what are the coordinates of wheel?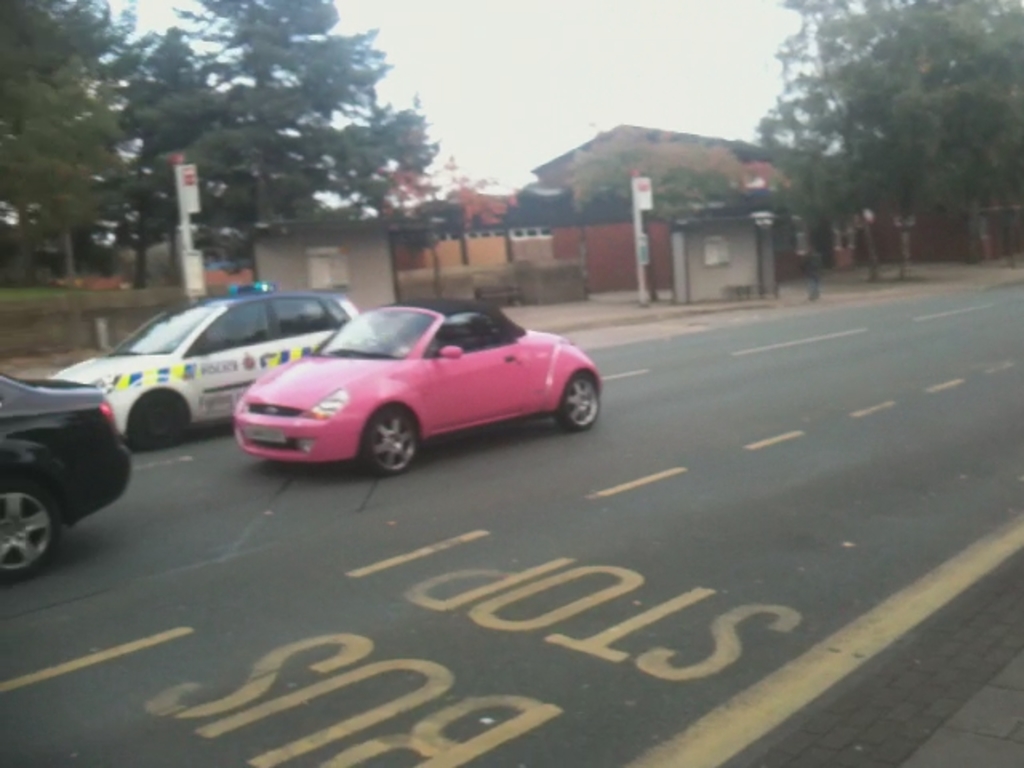
[0, 478, 62, 584].
